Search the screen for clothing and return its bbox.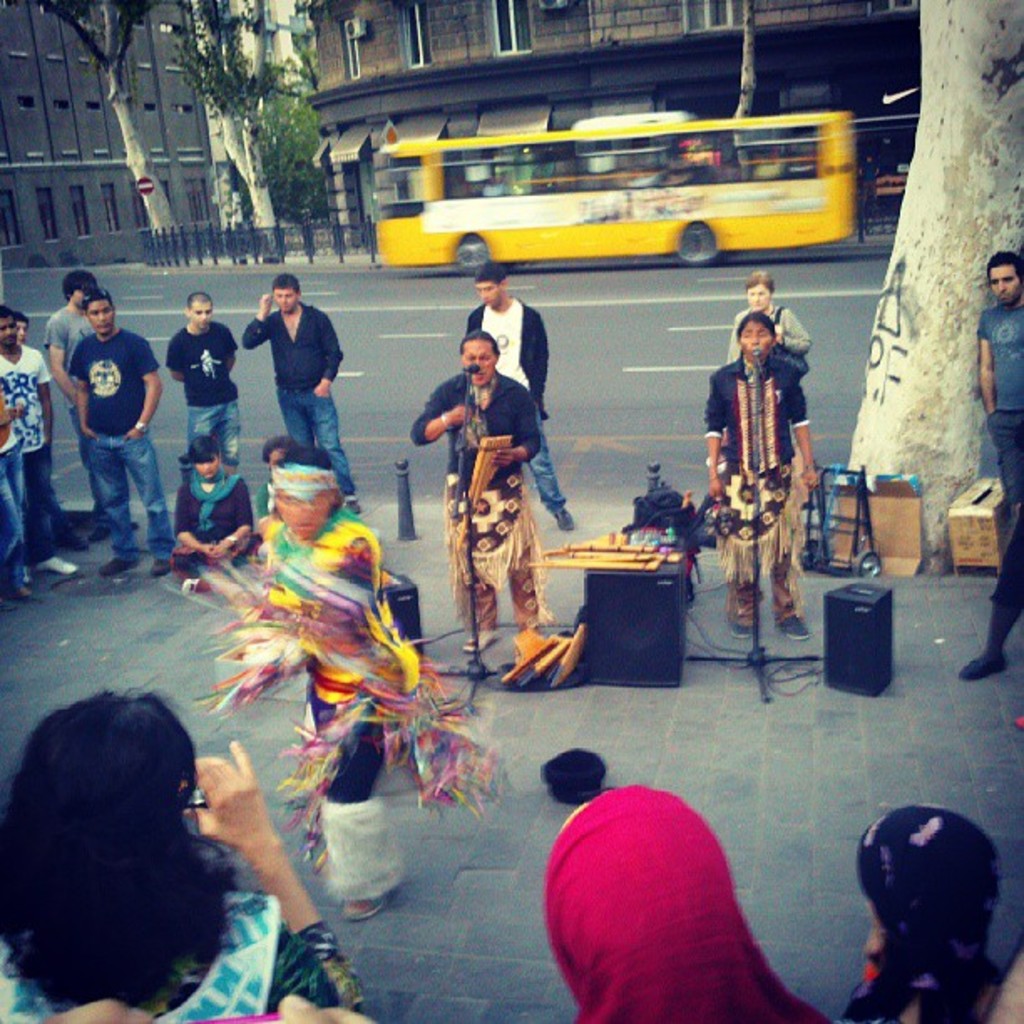
Found: left=527, top=770, right=813, bottom=1022.
